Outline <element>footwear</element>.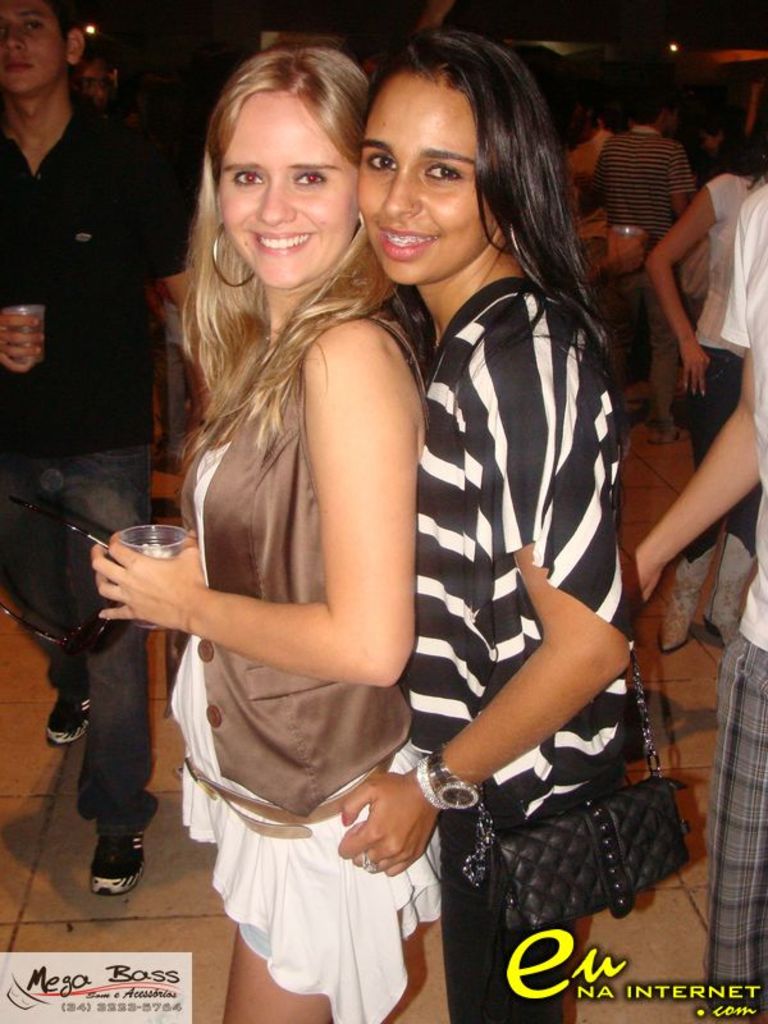
Outline: bbox=(708, 530, 759, 641).
